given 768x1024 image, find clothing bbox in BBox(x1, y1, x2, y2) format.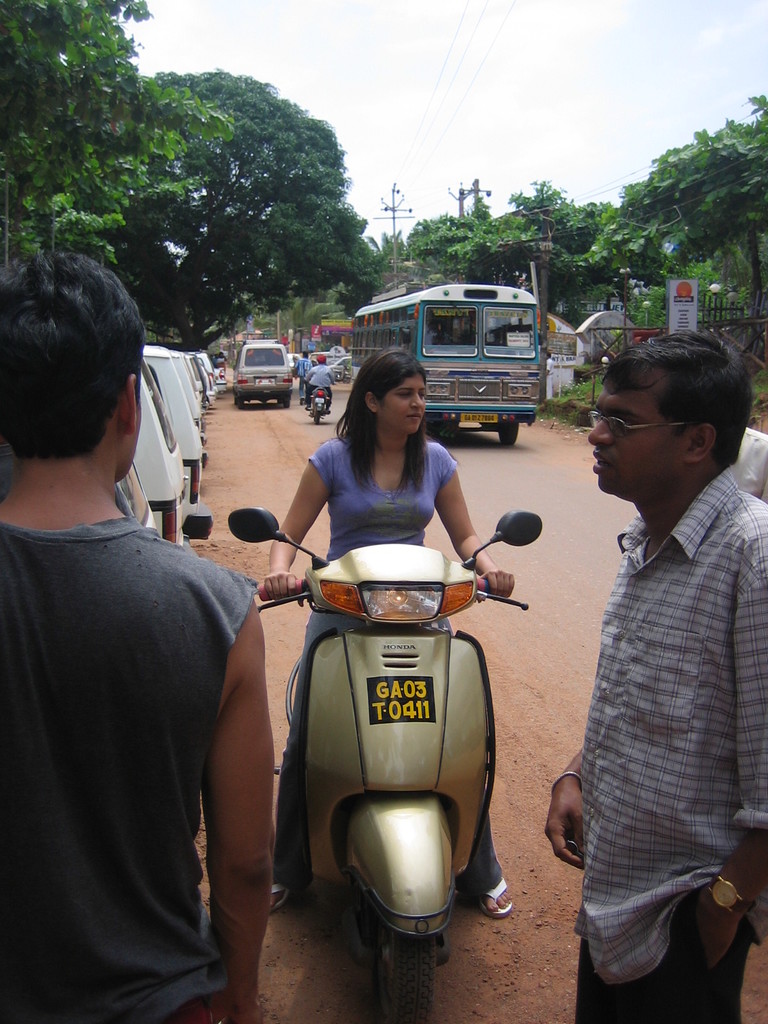
BBox(302, 358, 339, 392).
